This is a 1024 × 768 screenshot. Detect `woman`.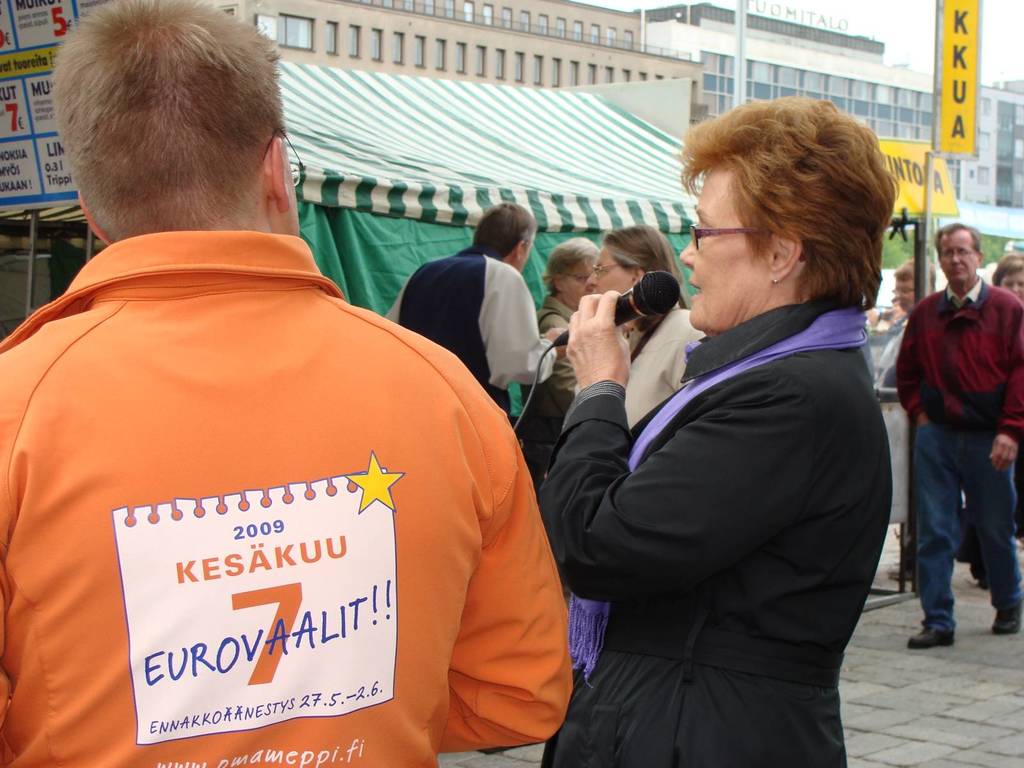
875 259 940 575.
